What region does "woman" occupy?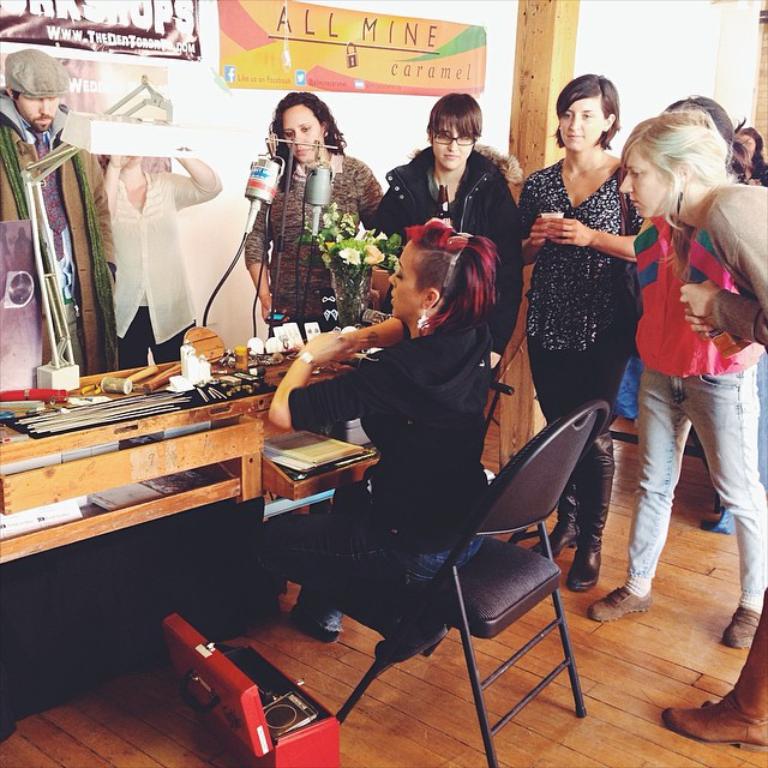
(x1=377, y1=88, x2=523, y2=385).
